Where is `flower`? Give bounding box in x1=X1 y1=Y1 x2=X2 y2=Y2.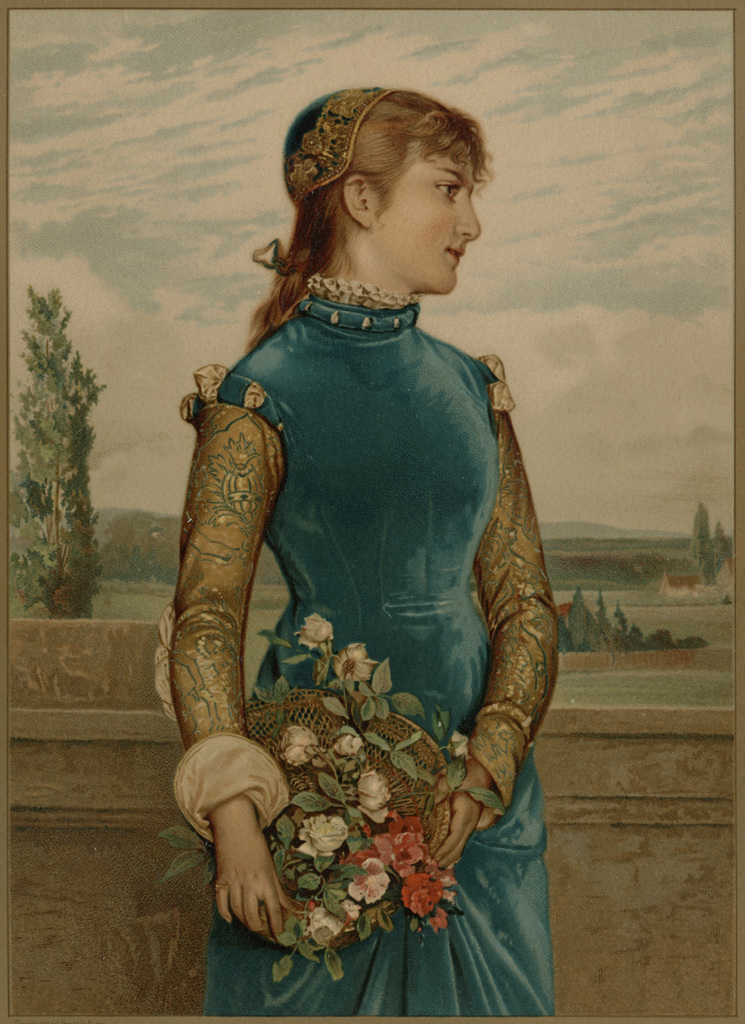
x1=349 y1=765 x2=389 y2=823.
